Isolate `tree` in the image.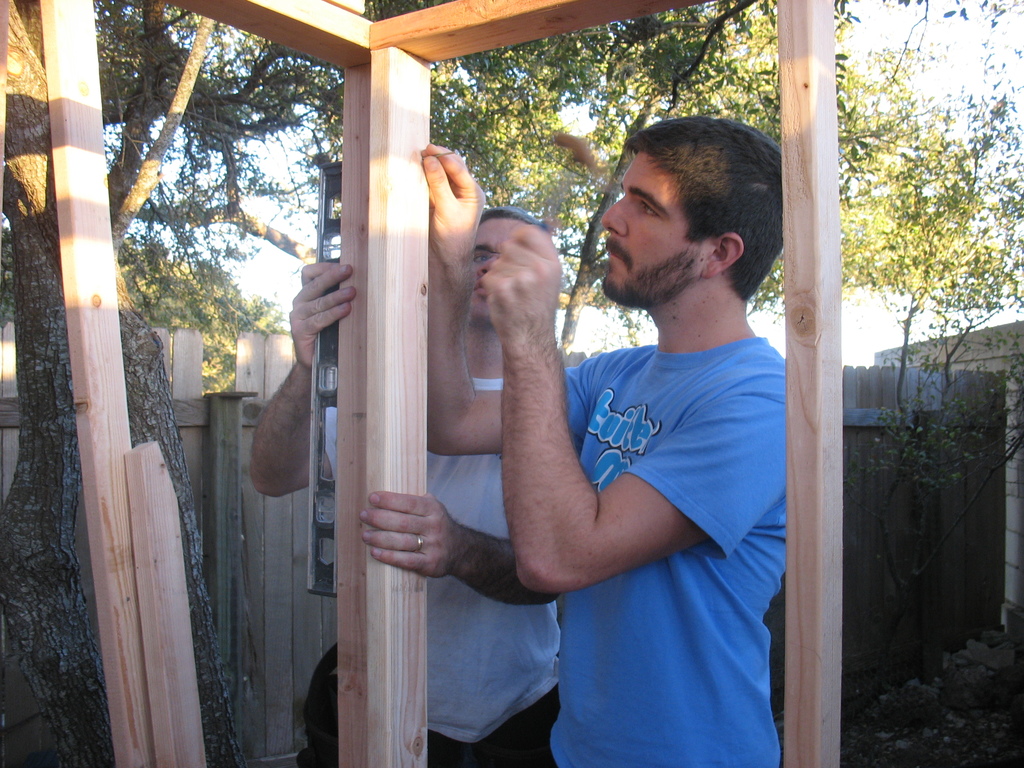
Isolated region: 352, 0, 764, 364.
